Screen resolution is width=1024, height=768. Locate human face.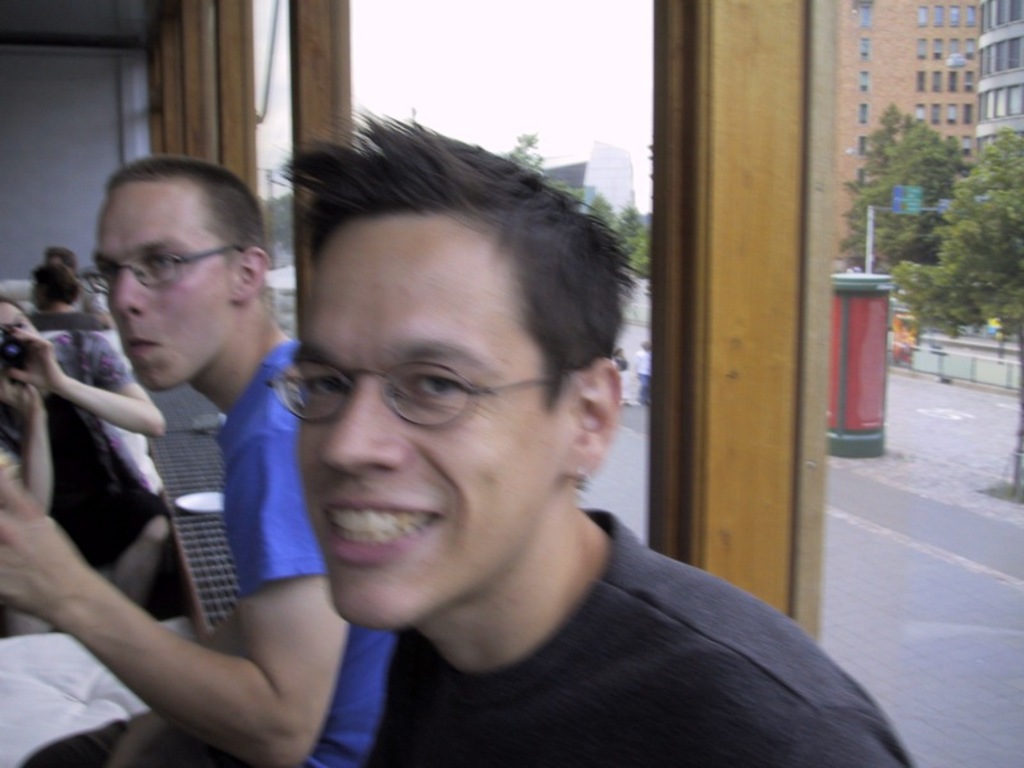
detection(93, 184, 234, 392).
